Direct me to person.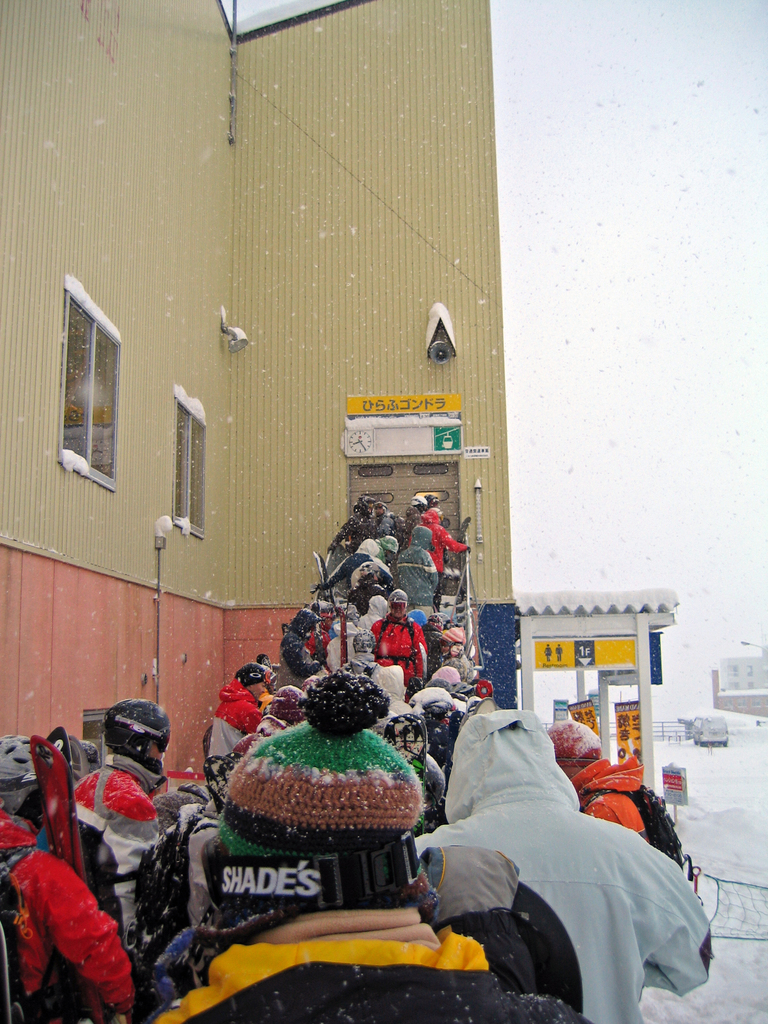
Direction: 91:694:183:902.
